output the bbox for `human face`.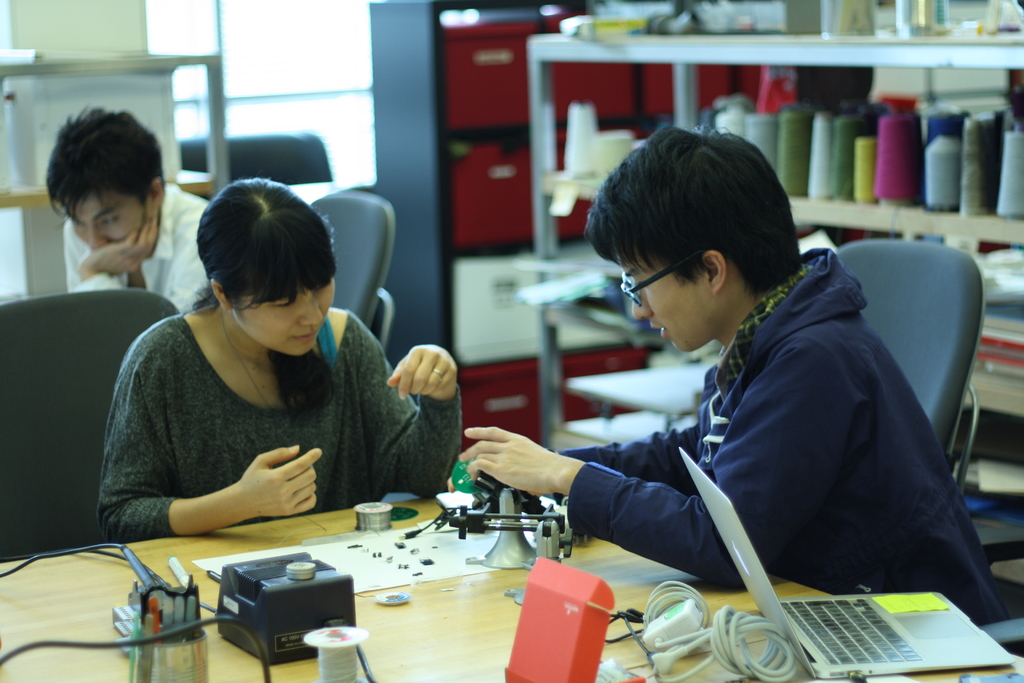
612 242 717 353.
